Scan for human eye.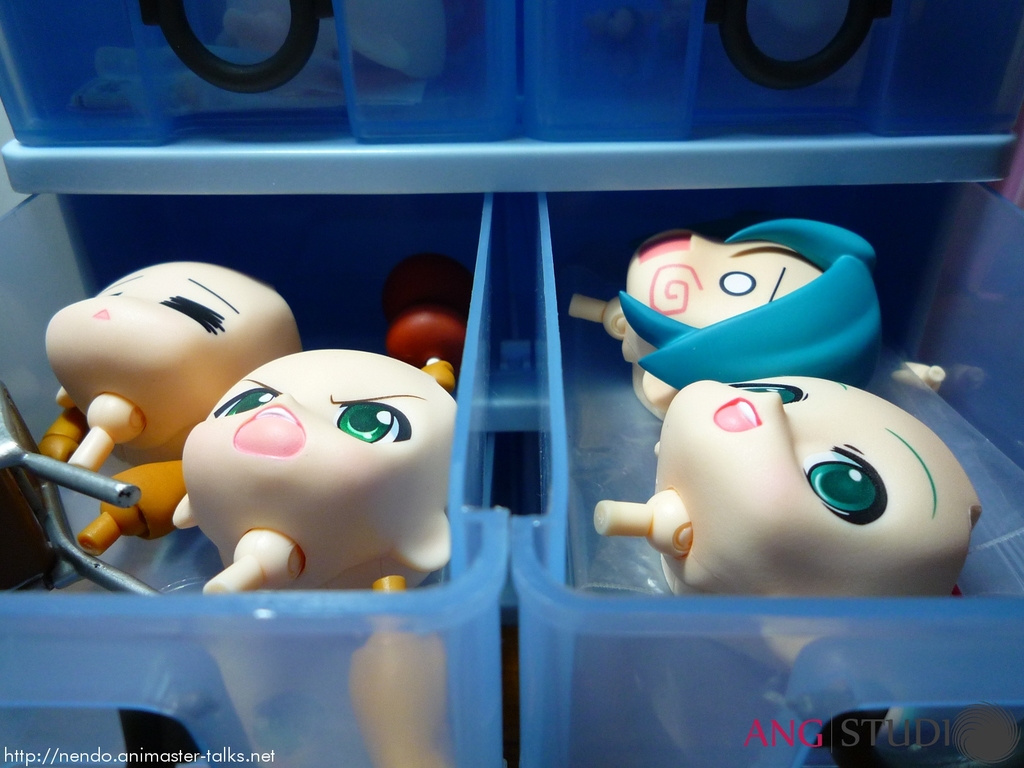
Scan result: [x1=207, y1=383, x2=283, y2=420].
